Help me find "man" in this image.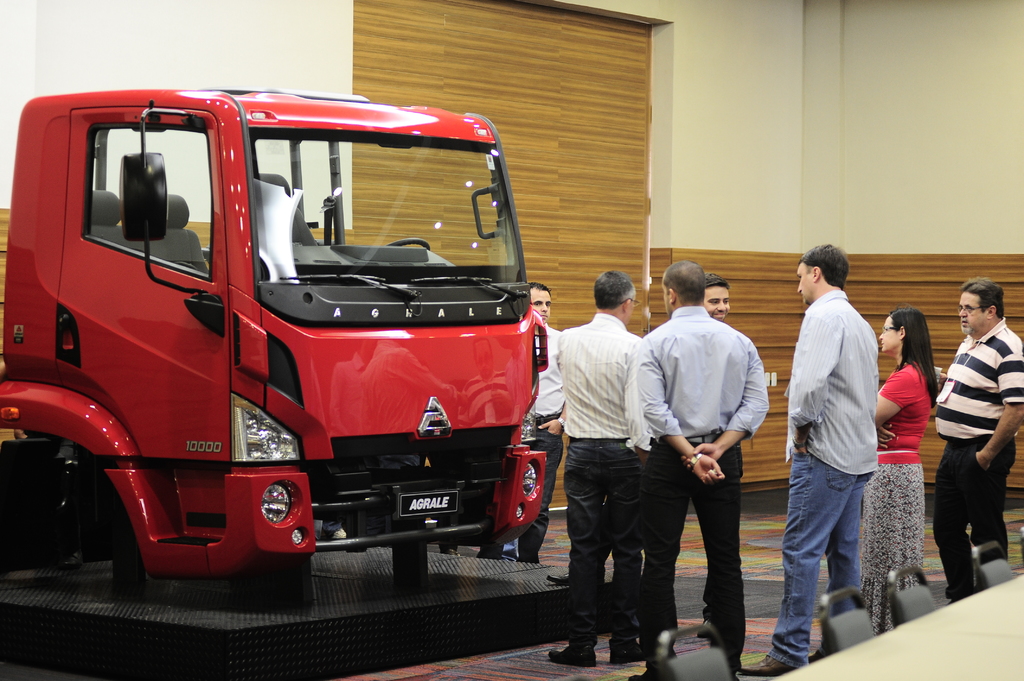
Found it: detection(483, 279, 570, 562).
